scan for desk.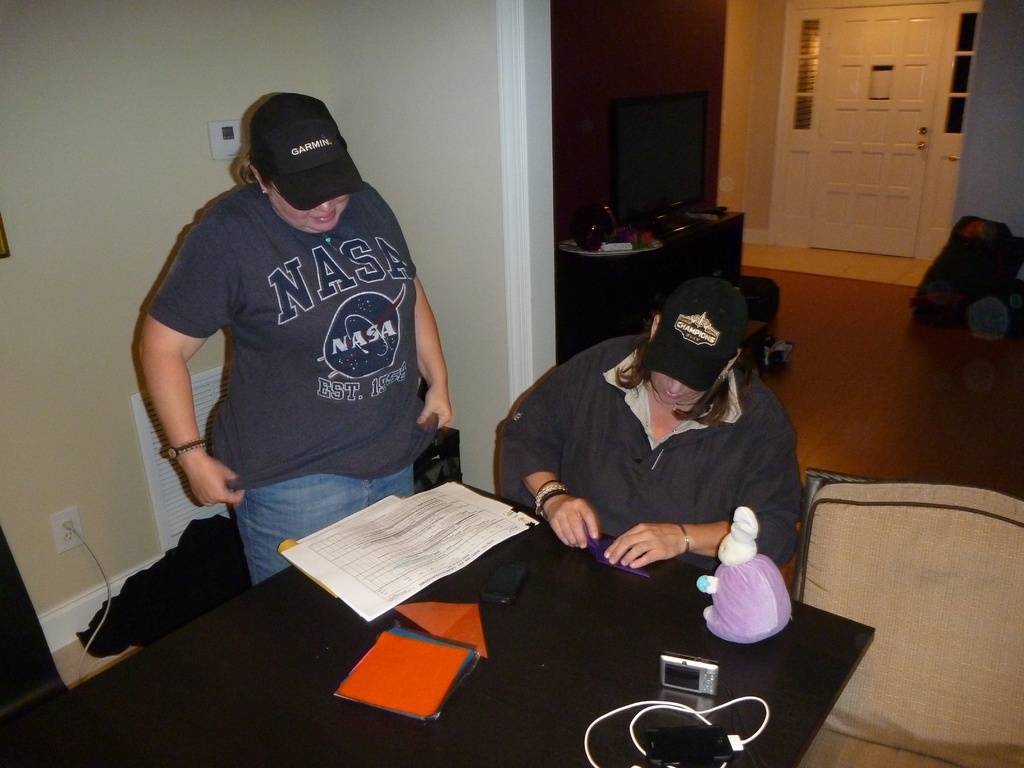
Scan result: x1=88 y1=450 x2=774 y2=744.
